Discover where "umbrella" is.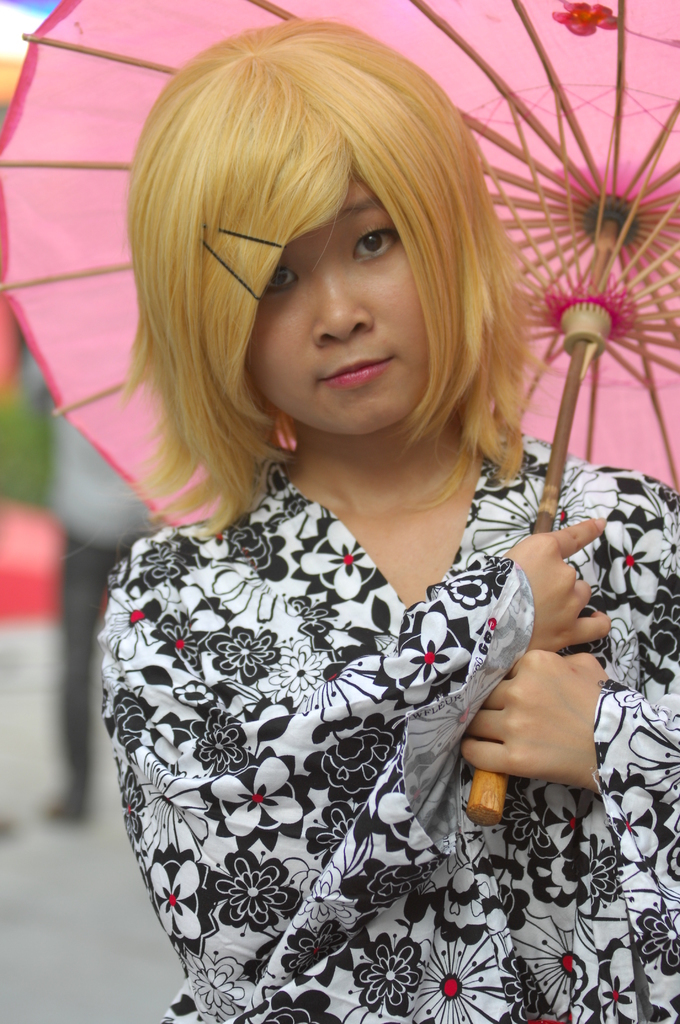
Discovered at (x1=0, y1=0, x2=679, y2=828).
